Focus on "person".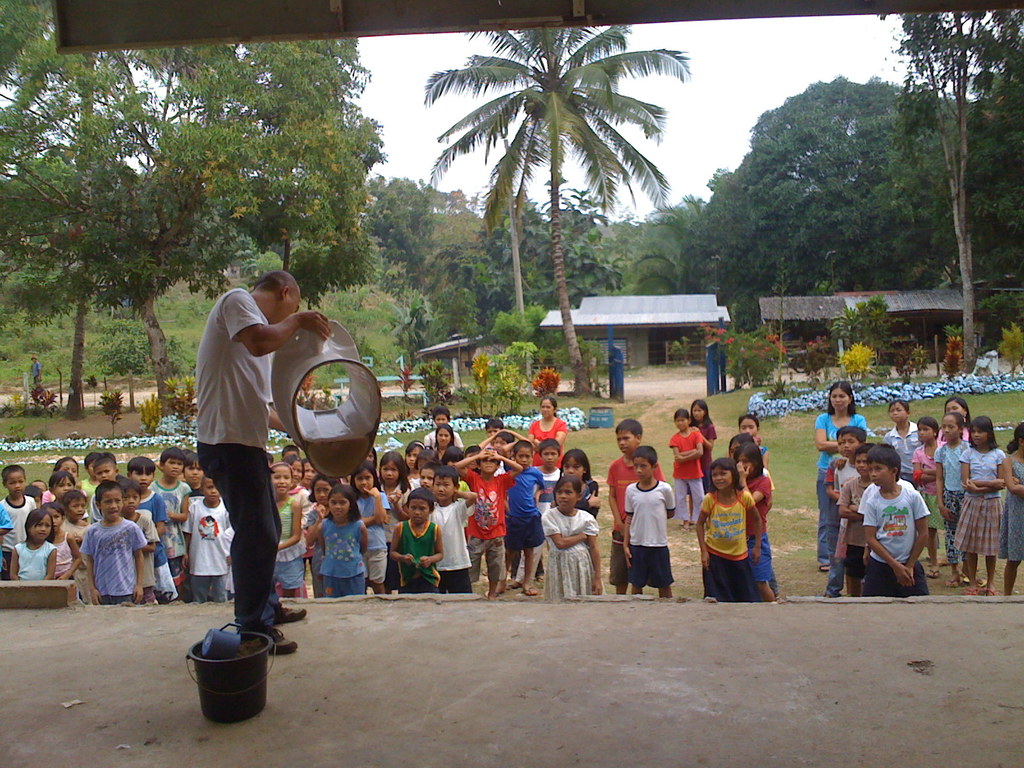
Focused at (left=197, top=264, right=337, bottom=654).
